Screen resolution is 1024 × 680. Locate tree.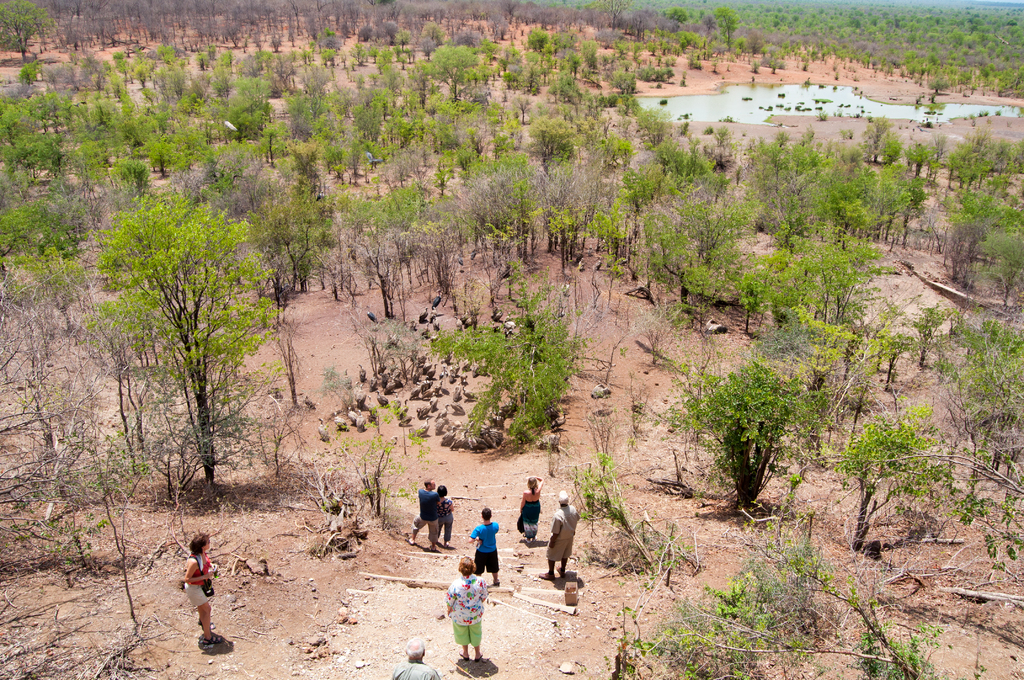
92/183/289/550.
